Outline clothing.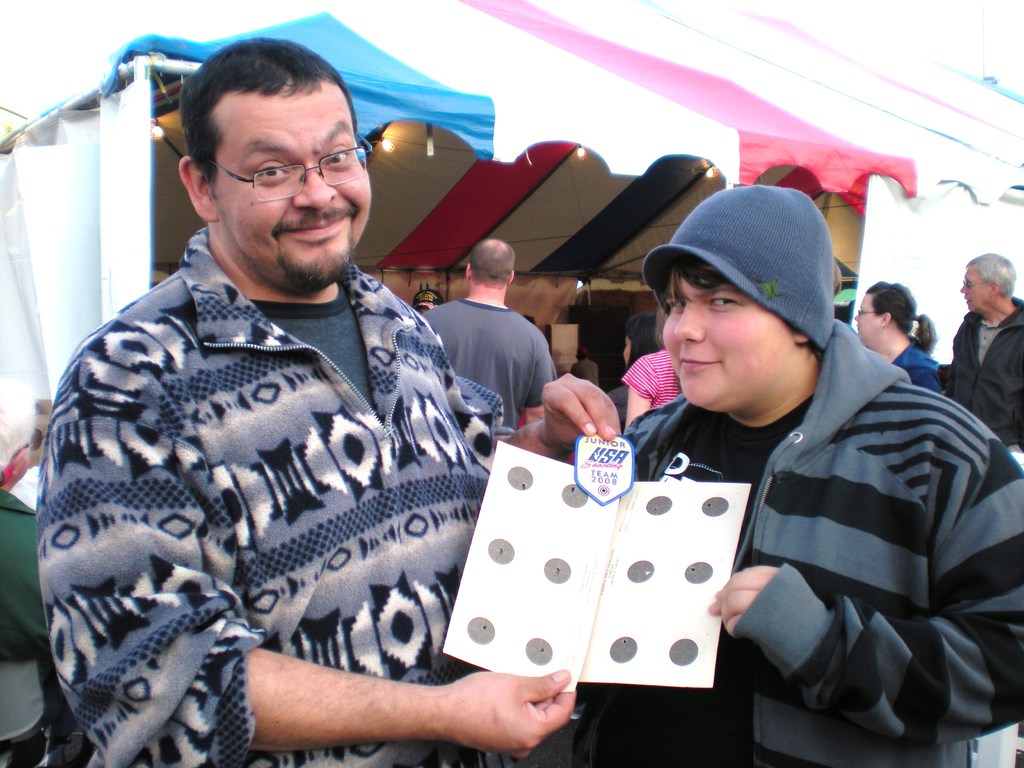
Outline: <region>941, 292, 1023, 461</region>.
